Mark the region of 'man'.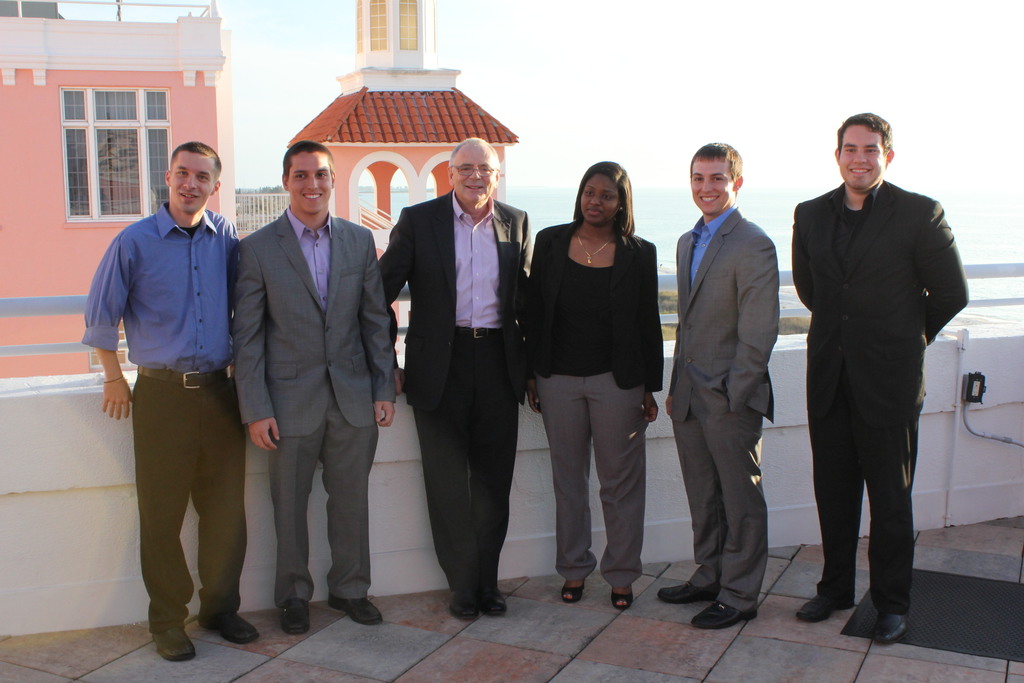
Region: x1=86, y1=137, x2=243, y2=664.
